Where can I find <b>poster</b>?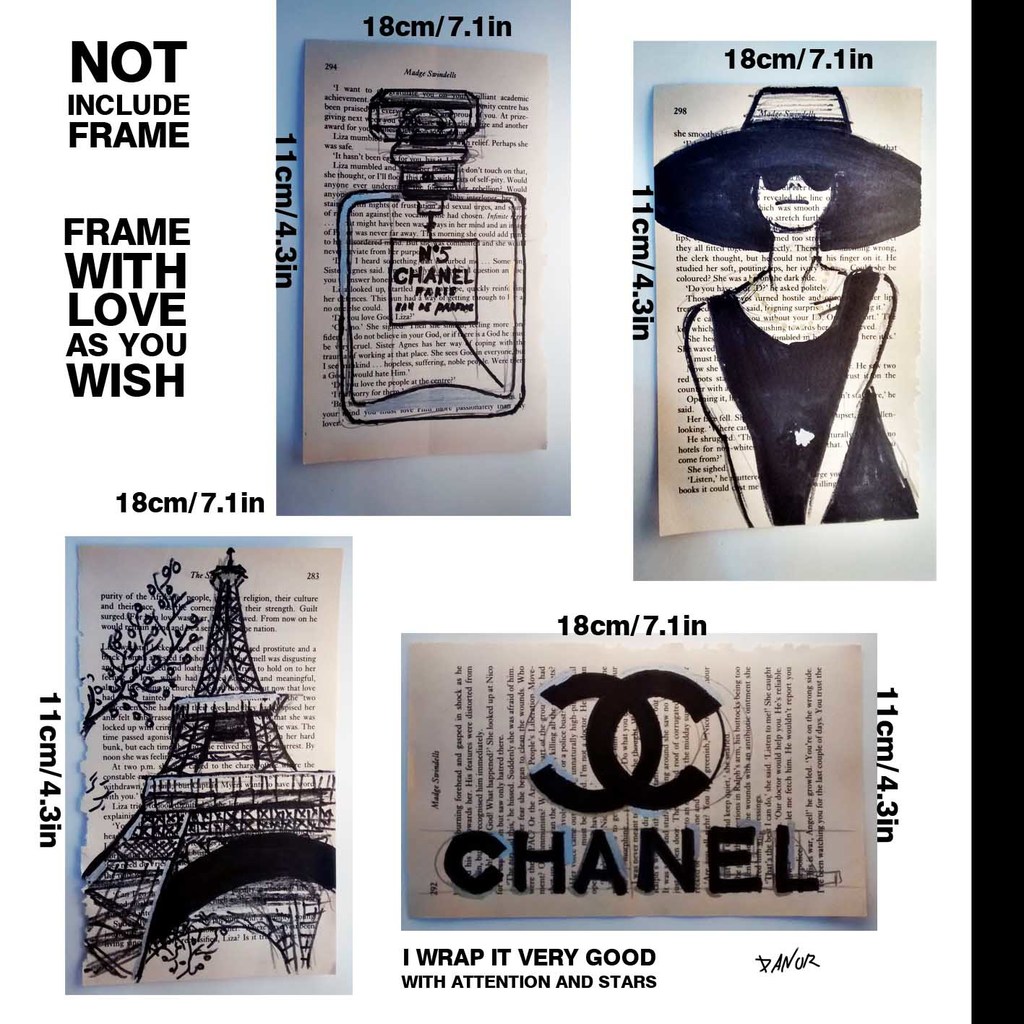
You can find it at [18, 0, 1011, 1023].
